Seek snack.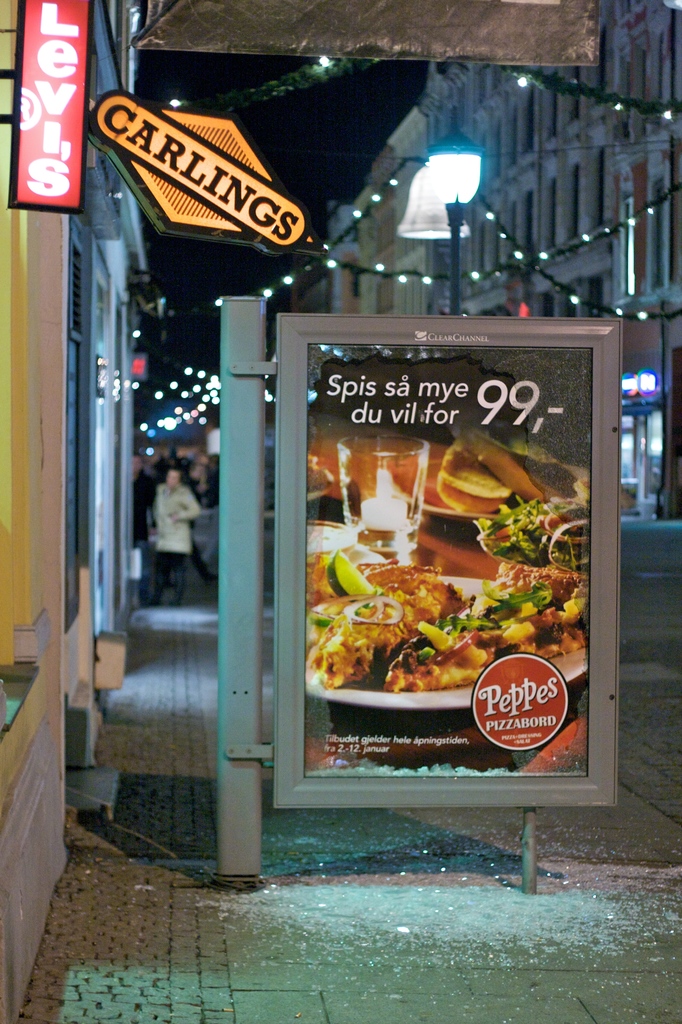
pyautogui.locateOnScreen(300, 422, 589, 696).
